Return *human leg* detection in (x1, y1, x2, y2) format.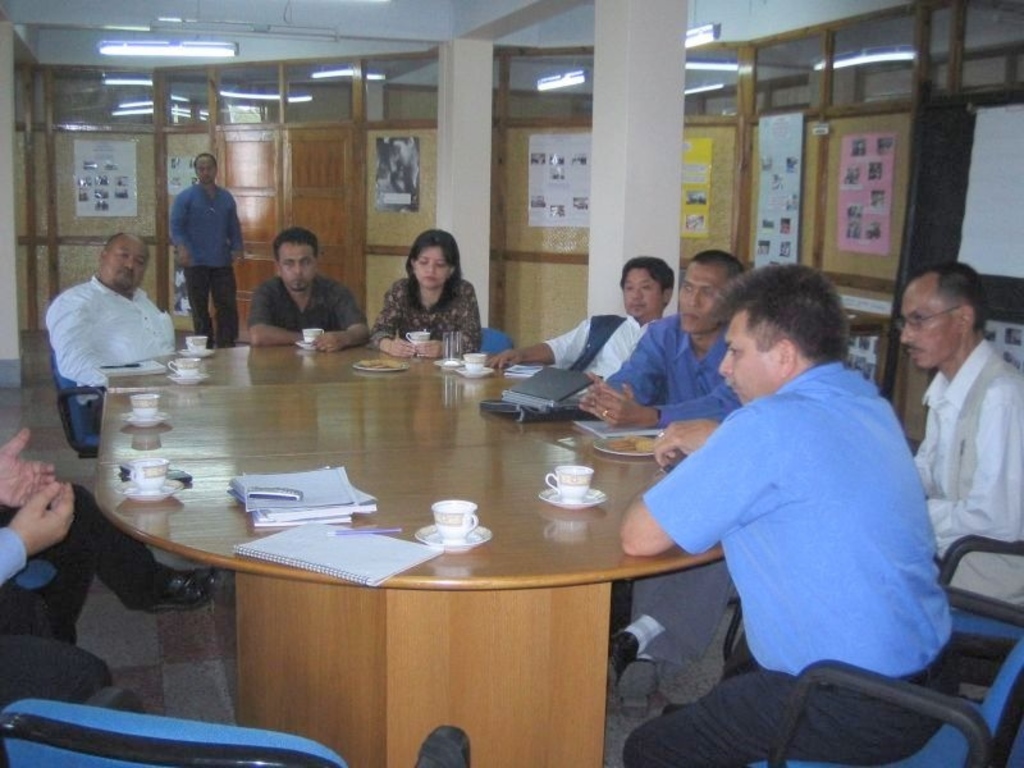
(623, 676, 929, 767).
